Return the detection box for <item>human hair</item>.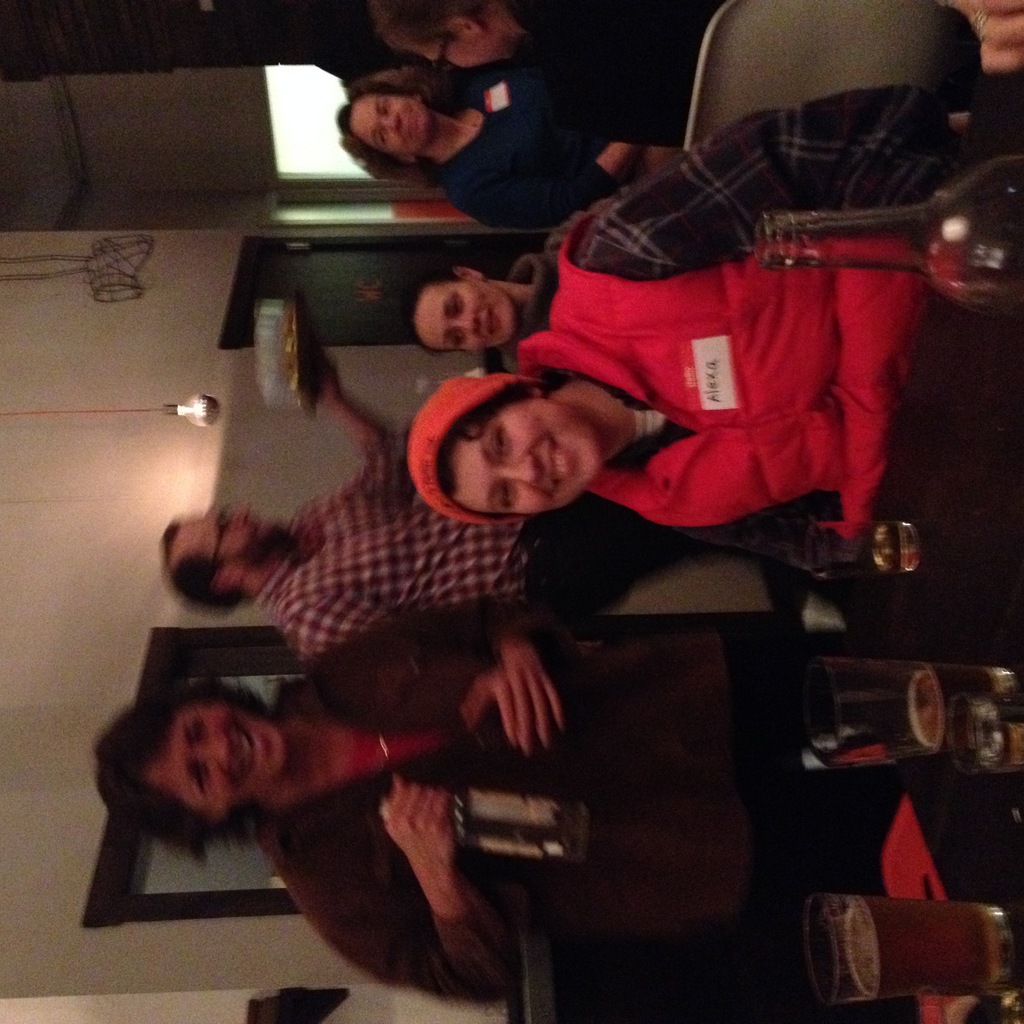
[left=371, top=0, right=476, bottom=45].
